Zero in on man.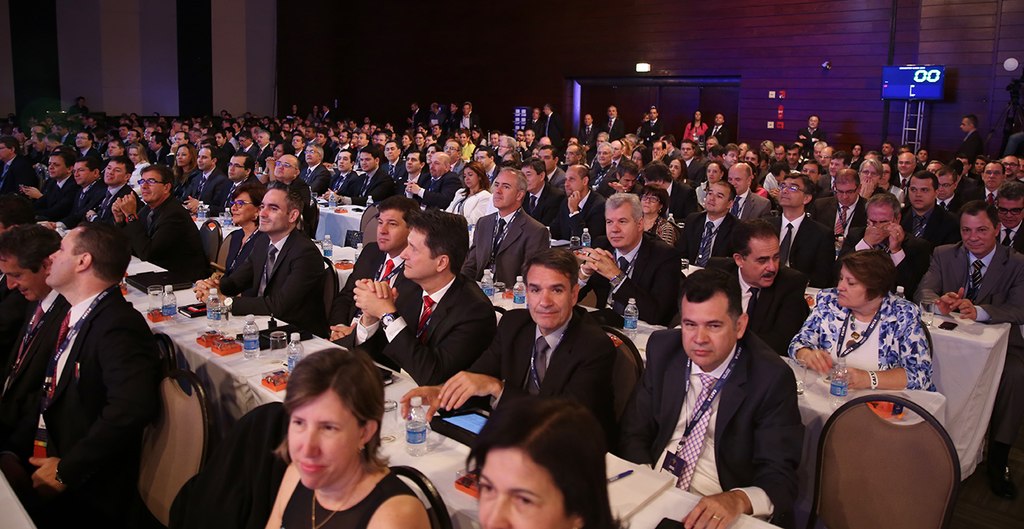
Zeroed in: pyautogui.locateOnScreen(811, 163, 874, 256).
